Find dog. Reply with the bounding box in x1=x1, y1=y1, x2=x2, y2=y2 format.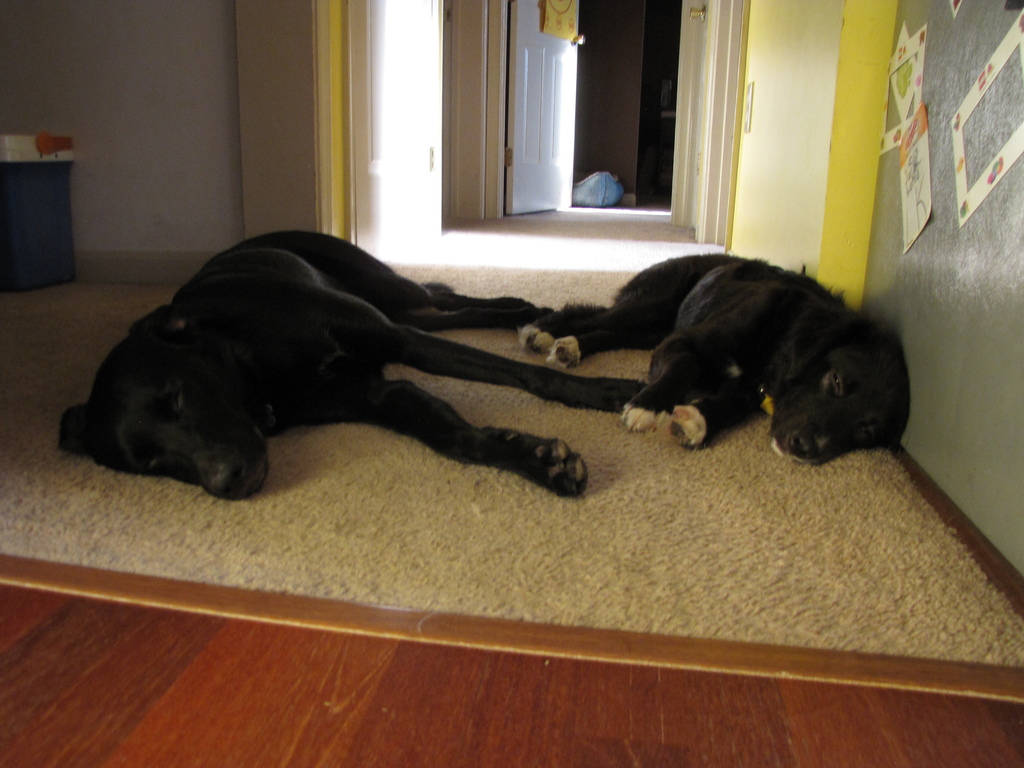
x1=519, y1=254, x2=913, y2=467.
